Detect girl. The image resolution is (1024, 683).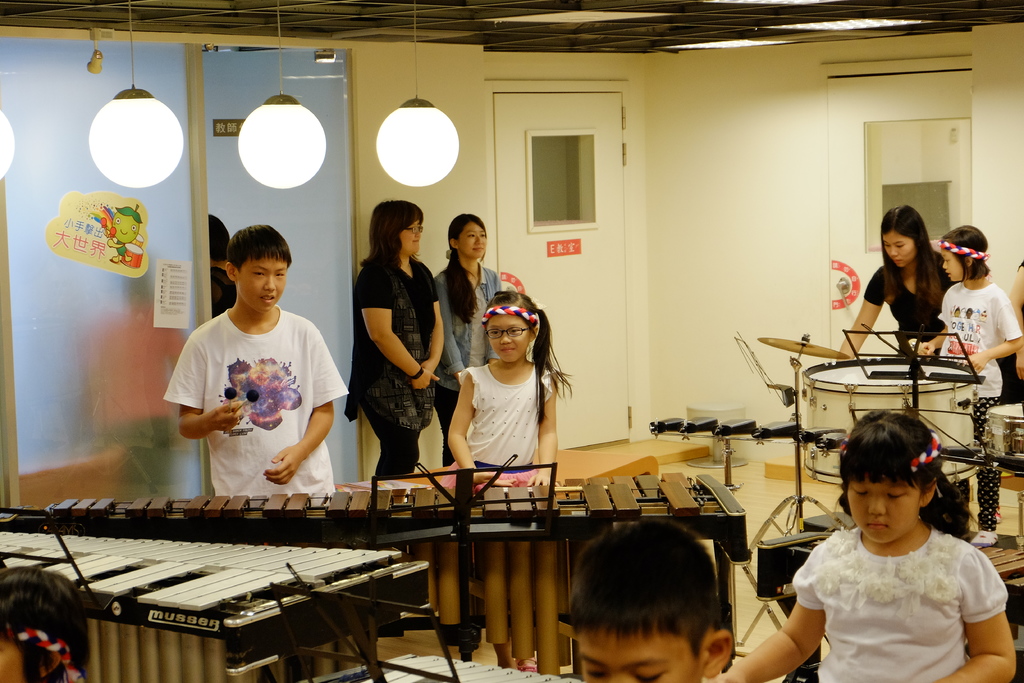
BBox(842, 197, 952, 356).
